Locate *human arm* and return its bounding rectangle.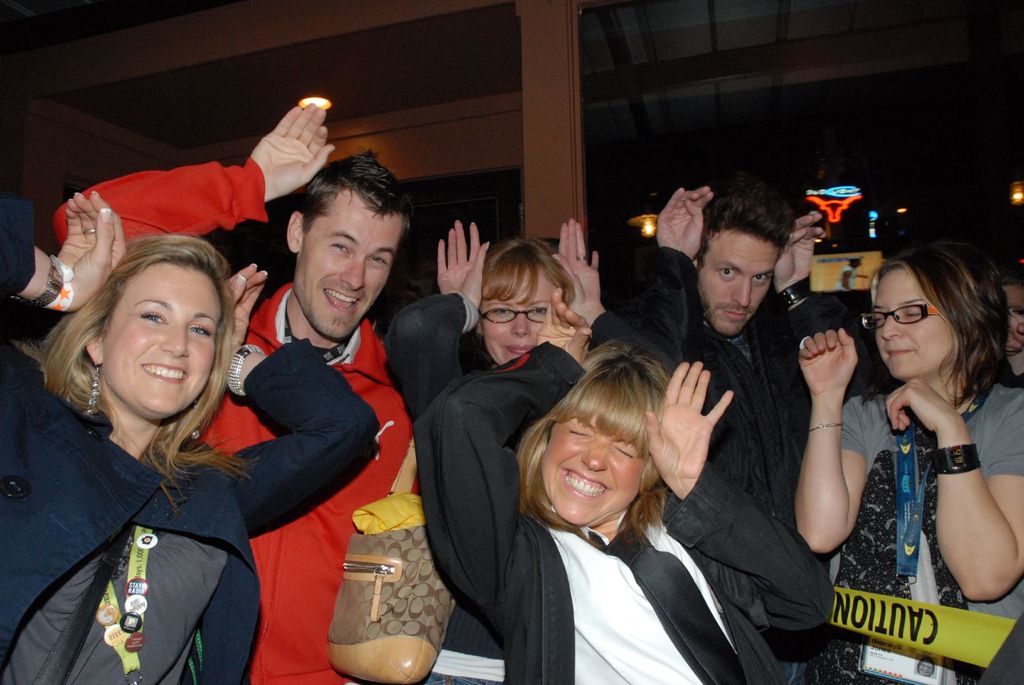
(414,280,593,636).
